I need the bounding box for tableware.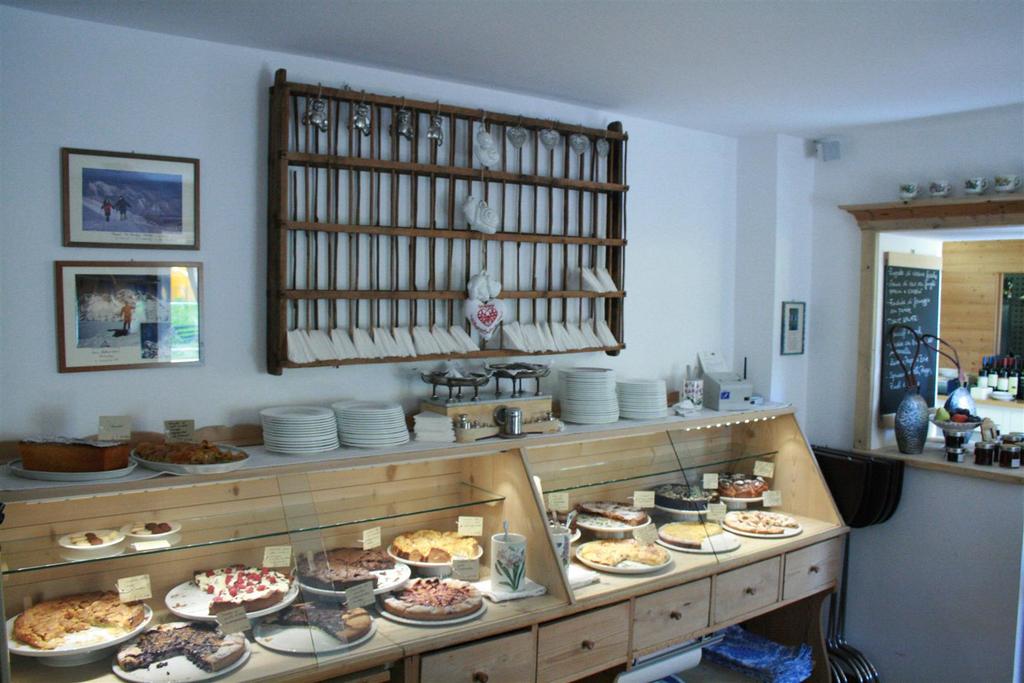
Here it is: 713/472/781/498.
